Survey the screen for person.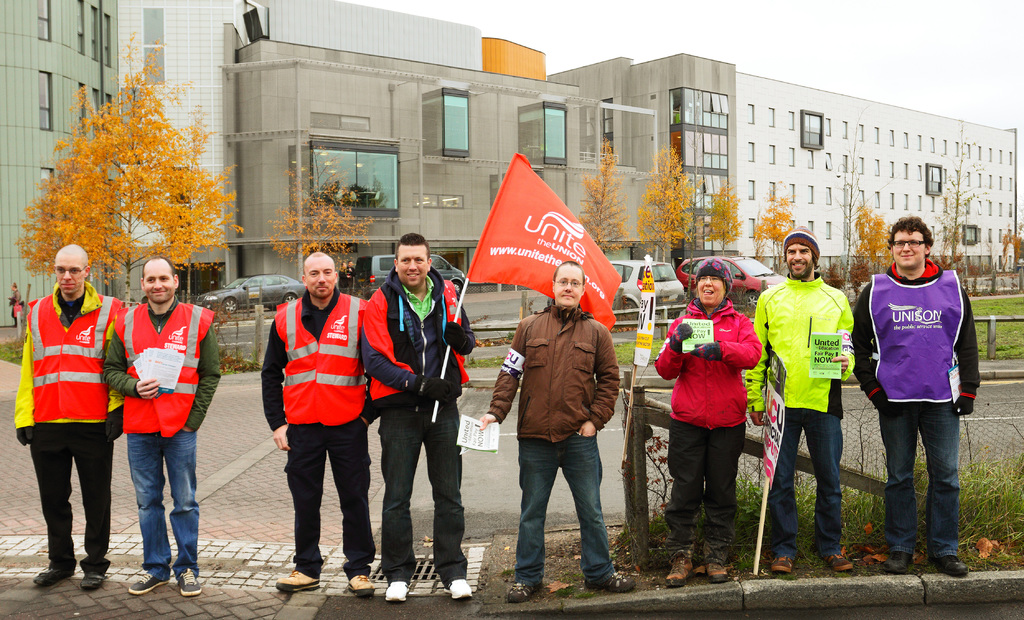
Survey found: [101, 261, 220, 607].
